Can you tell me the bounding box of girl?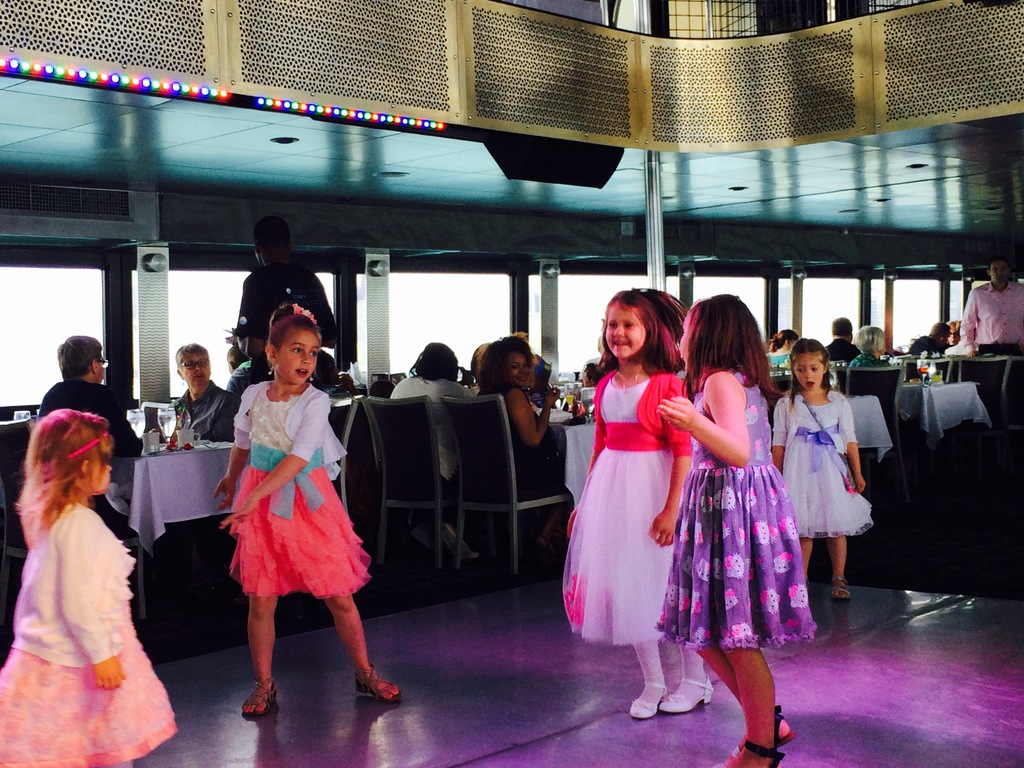
bbox=[660, 287, 830, 760].
